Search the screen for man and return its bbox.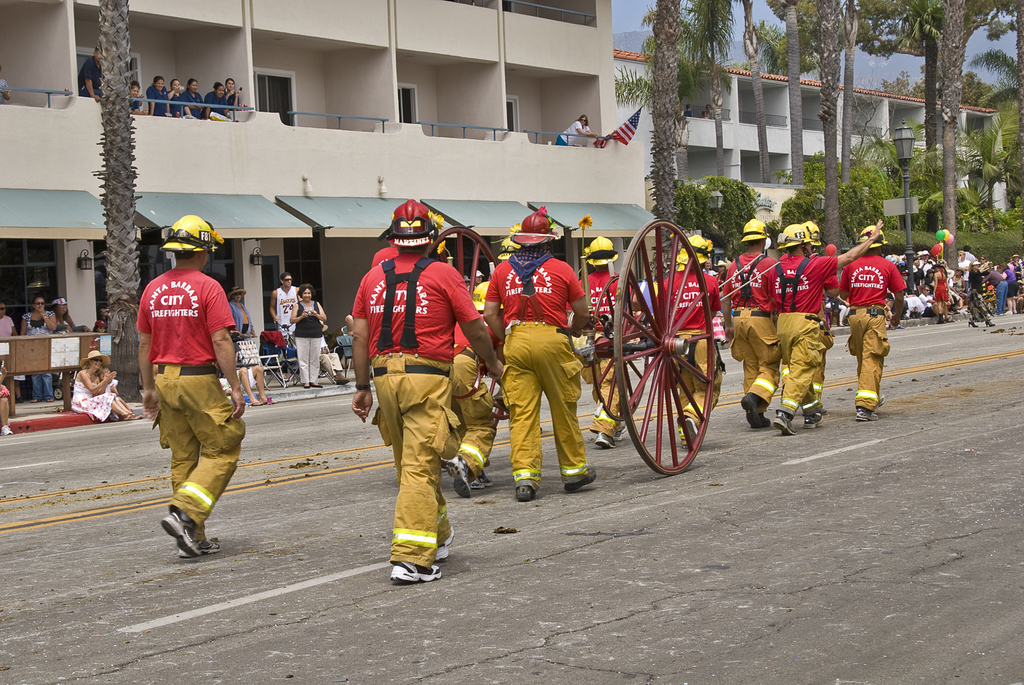
Found: locate(437, 281, 494, 500).
